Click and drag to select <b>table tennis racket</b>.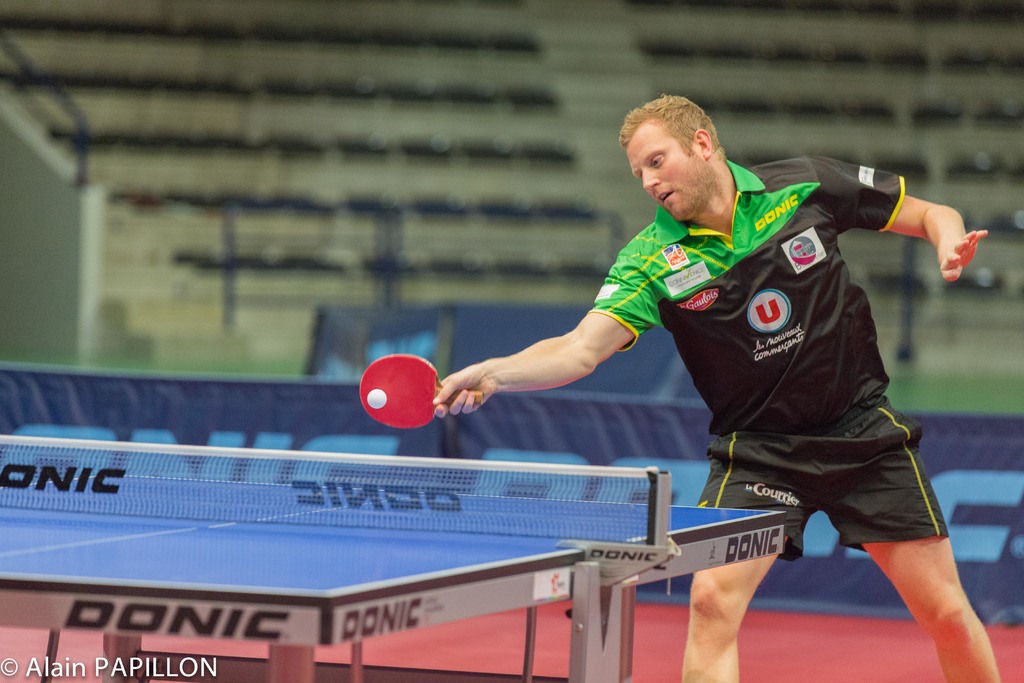
Selection: Rect(360, 352, 483, 429).
